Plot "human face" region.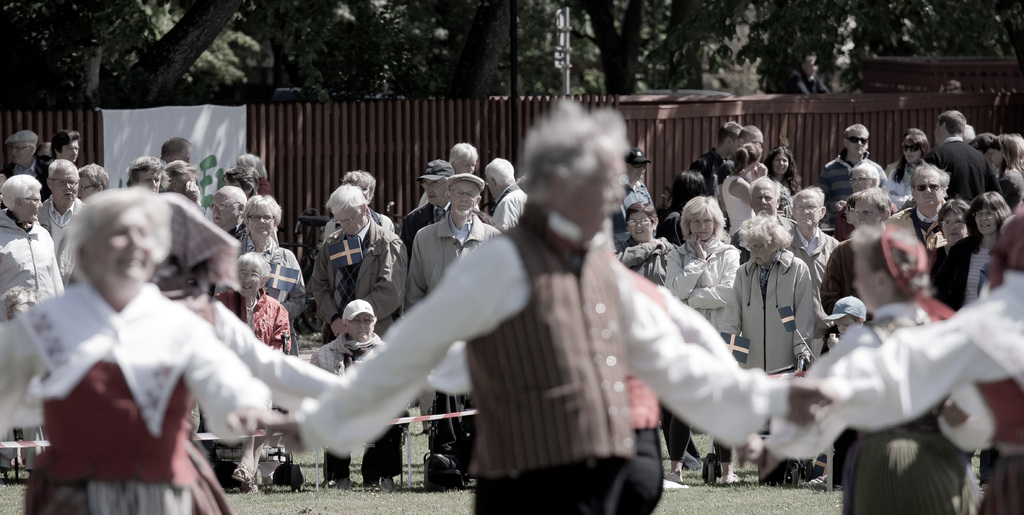
Plotted at x1=794, y1=193, x2=822, y2=227.
